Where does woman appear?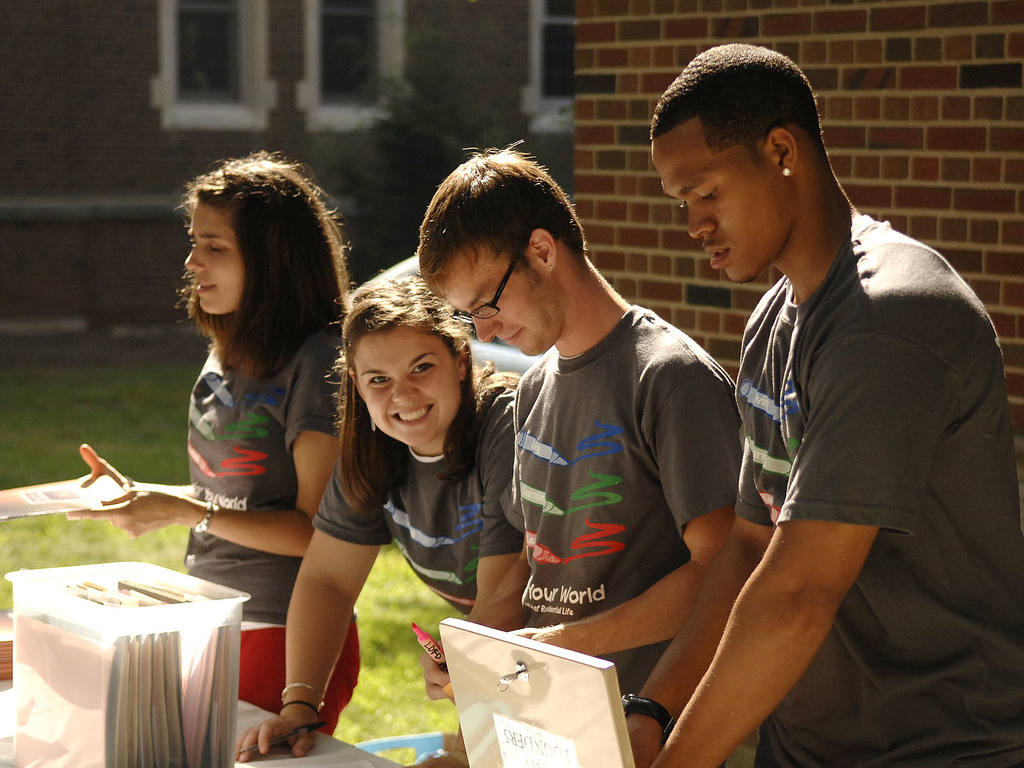
Appears at 65, 145, 365, 738.
